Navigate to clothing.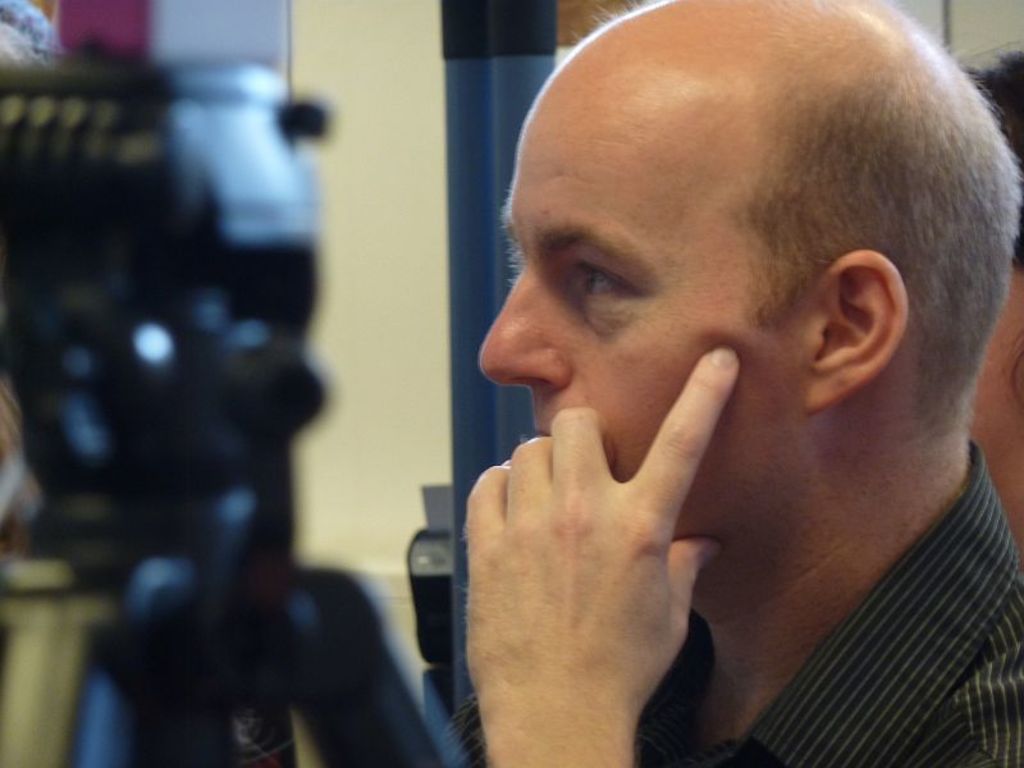
Navigation target: (x1=436, y1=438, x2=1023, y2=767).
